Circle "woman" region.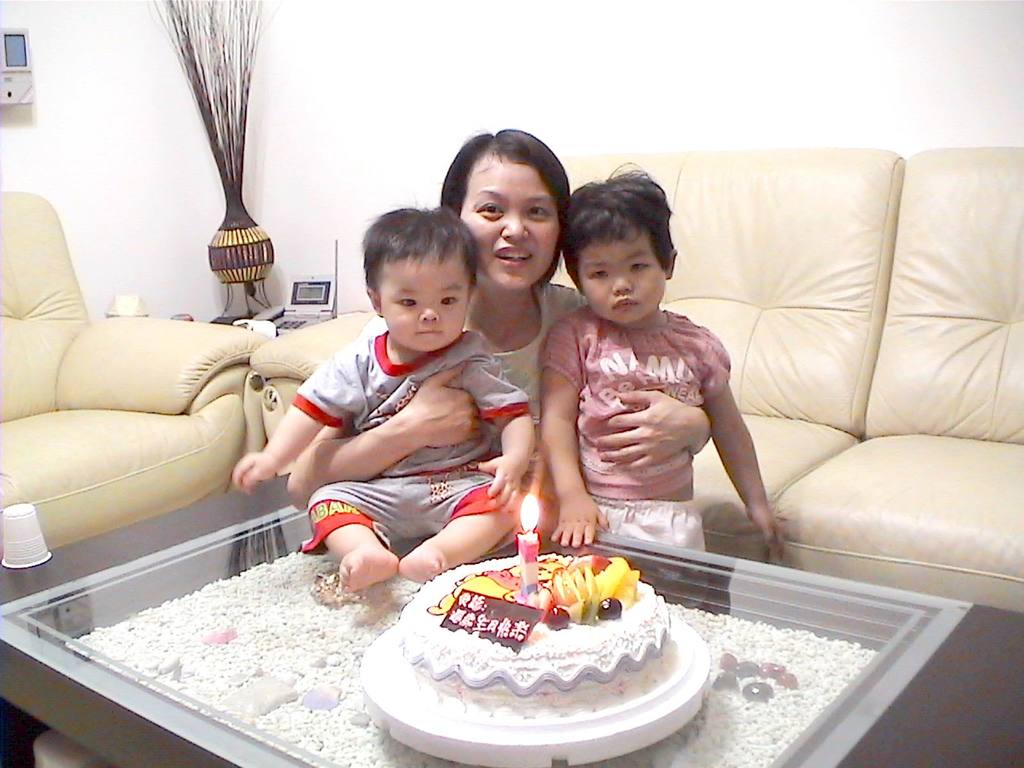
Region: 235, 131, 710, 527.
